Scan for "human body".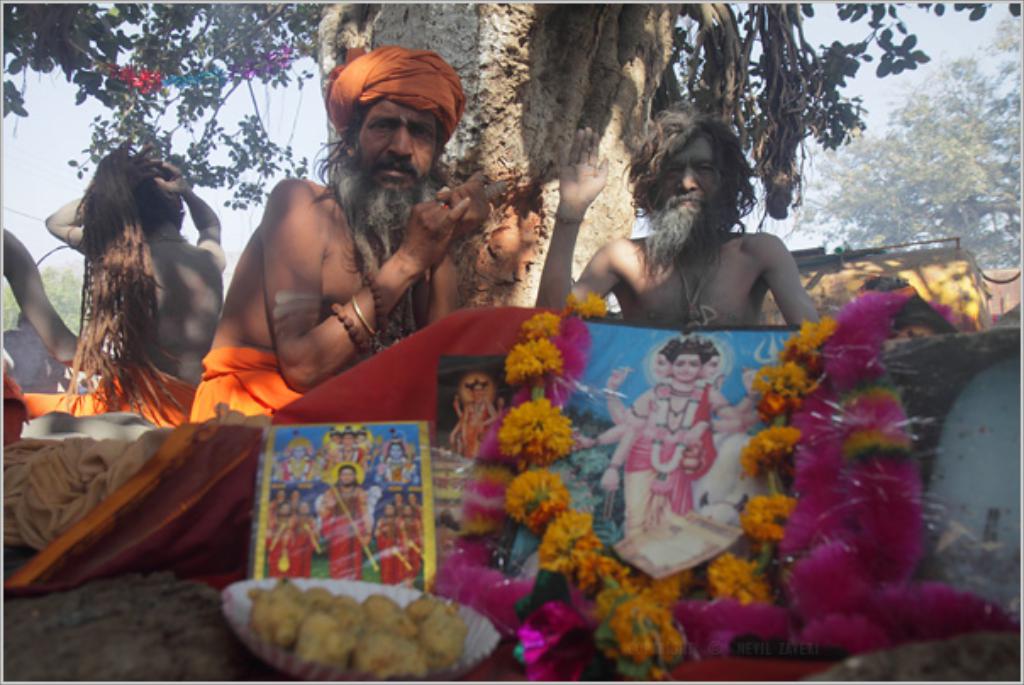
Scan result: [536,105,805,327].
